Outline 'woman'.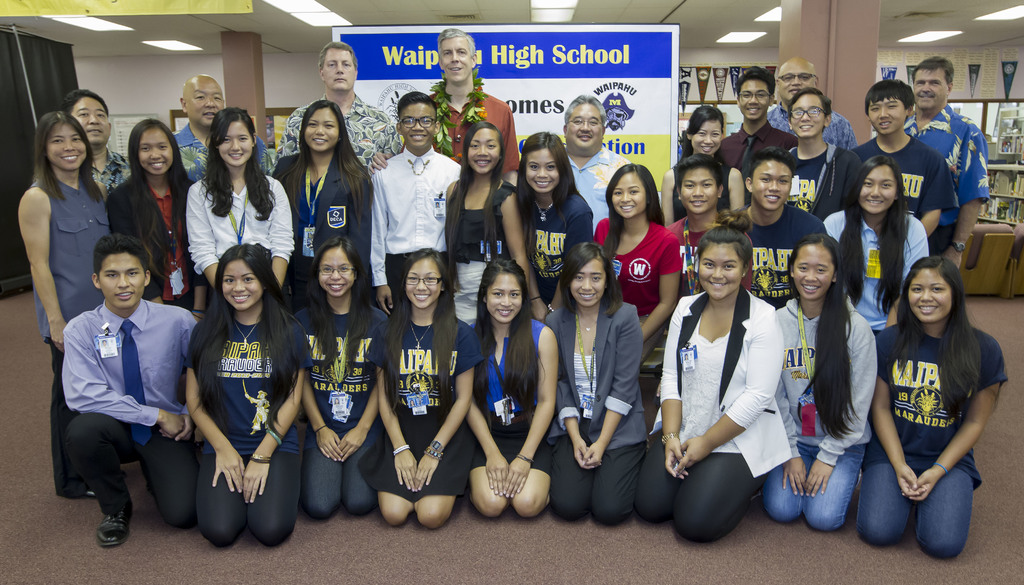
Outline: (269, 99, 378, 323).
